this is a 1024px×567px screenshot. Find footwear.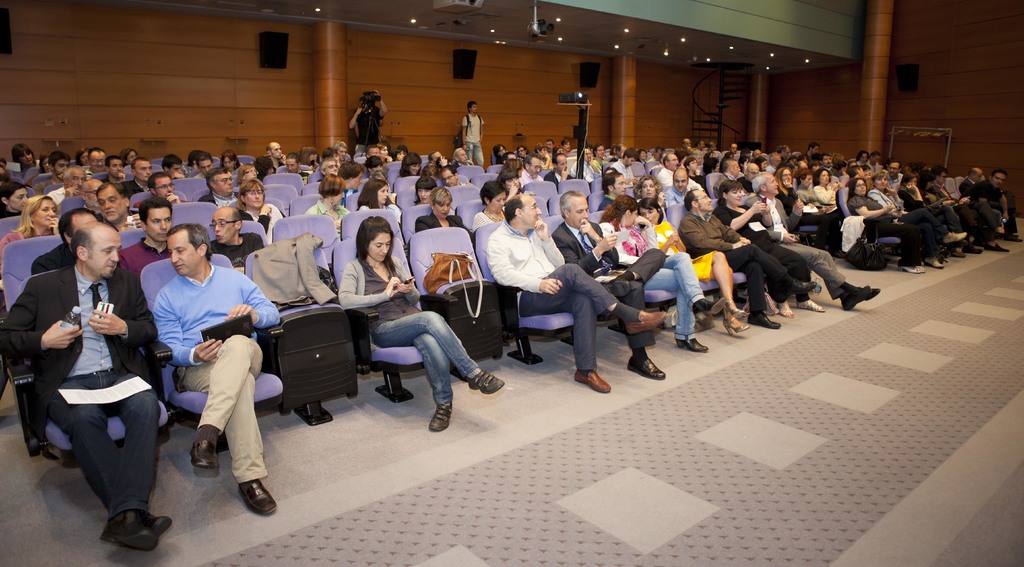
Bounding box: bbox(927, 259, 943, 273).
